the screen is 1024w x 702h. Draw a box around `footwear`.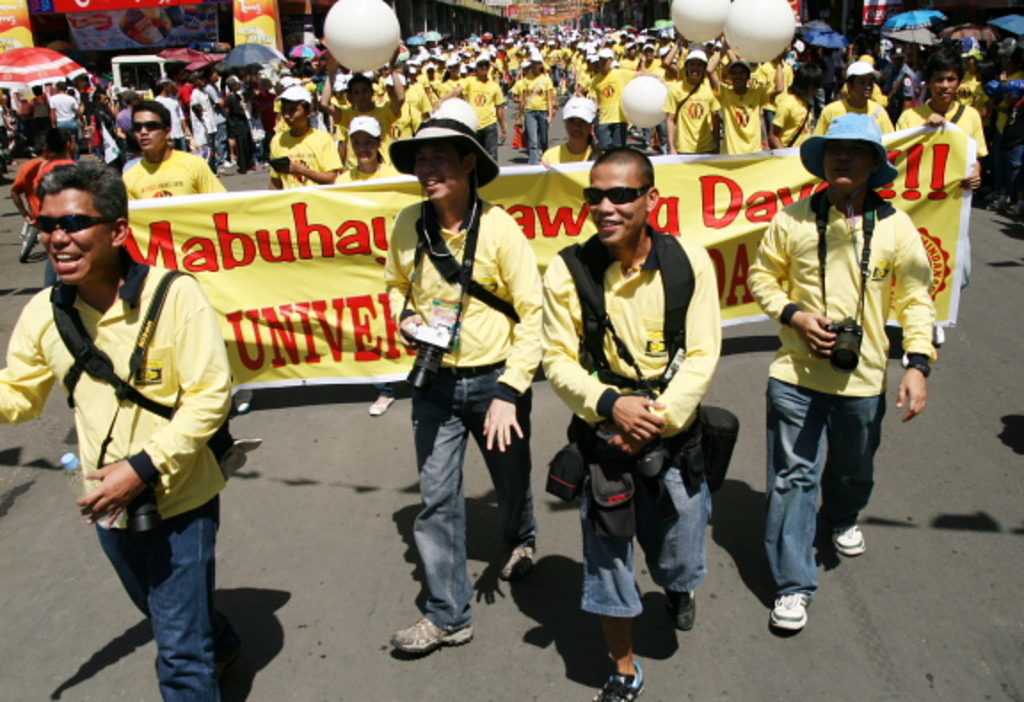
box=[588, 666, 644, 700].
